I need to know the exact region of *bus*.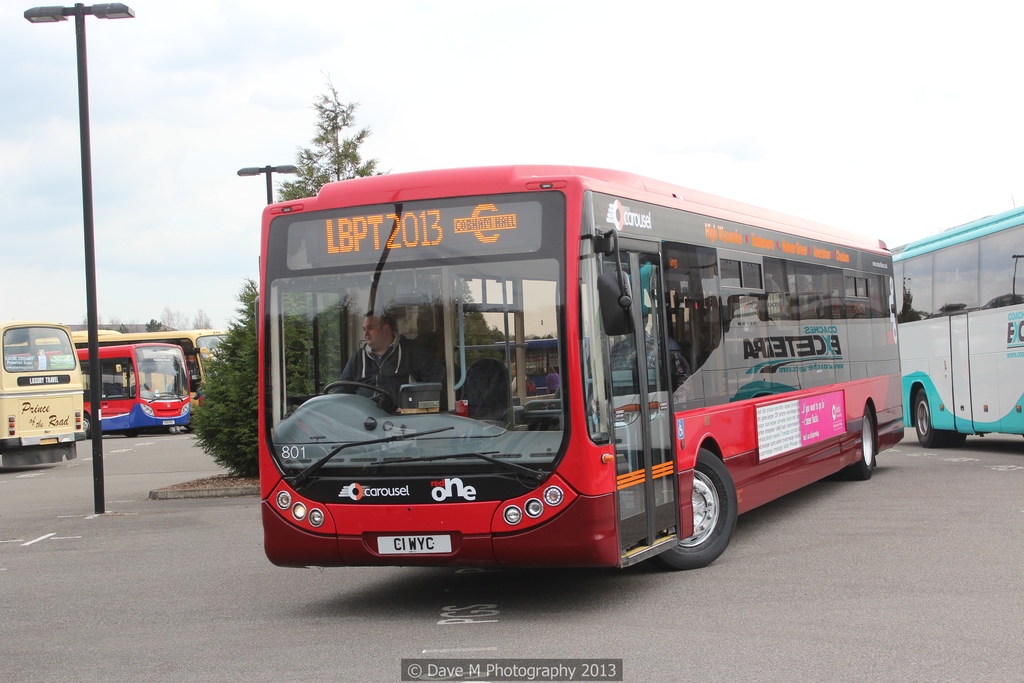
Region: pyautogui.locateOnScreen(0, 317, 85, 462).
